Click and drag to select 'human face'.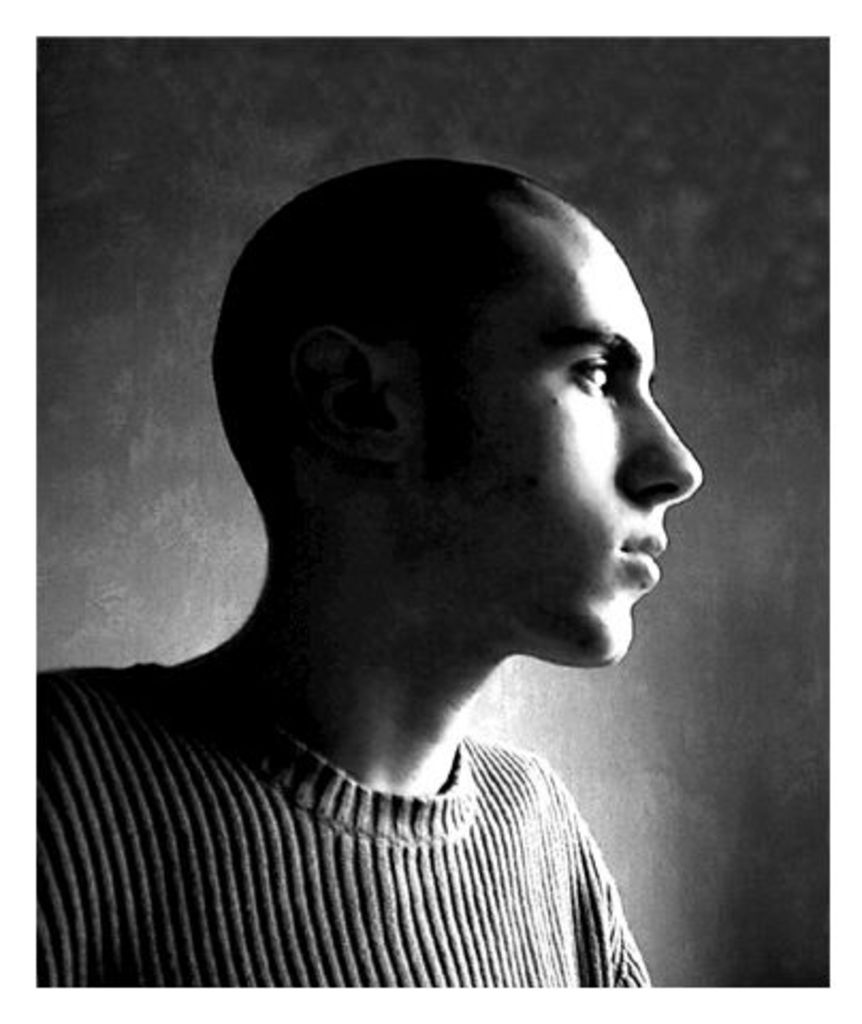
Selection: Rect(418, 224, 698, 659).
